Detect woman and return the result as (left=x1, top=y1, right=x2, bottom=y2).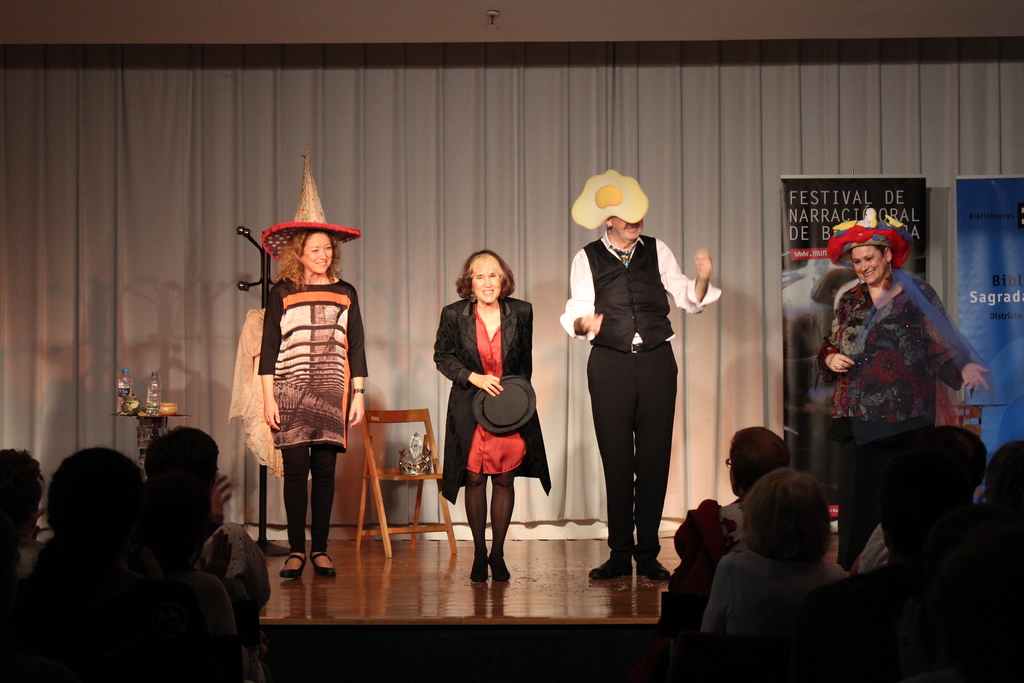
(left=437, top=253, right=543, bottom=583).
